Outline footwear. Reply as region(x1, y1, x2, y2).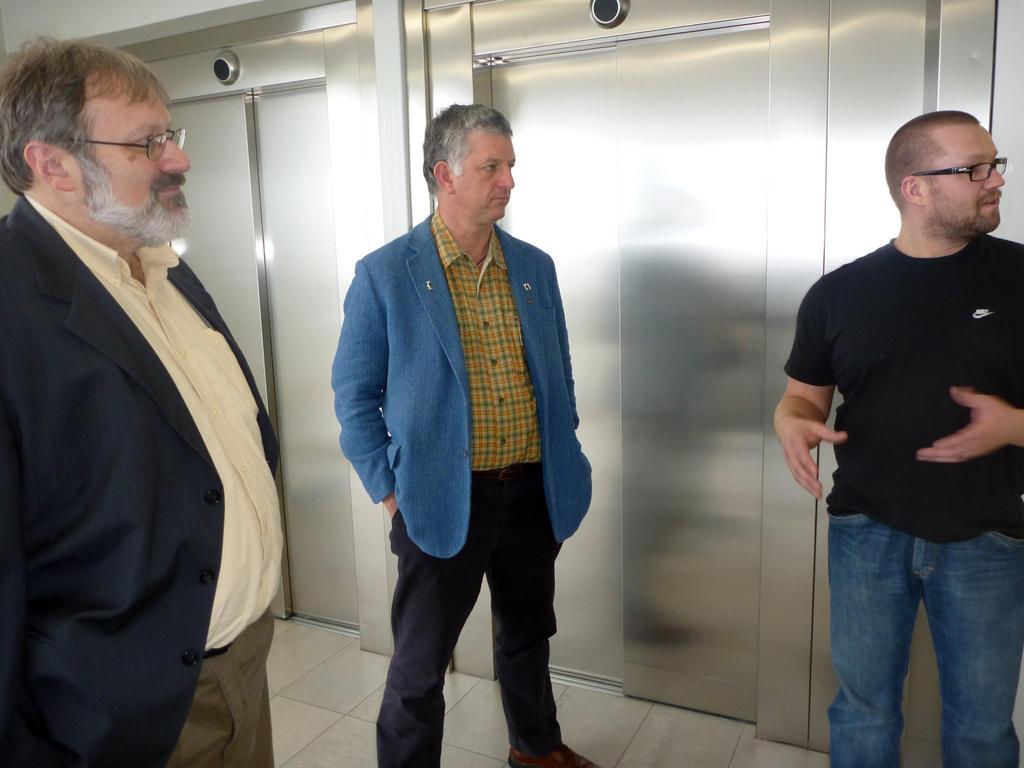
region(502, 742, 602, 766).
